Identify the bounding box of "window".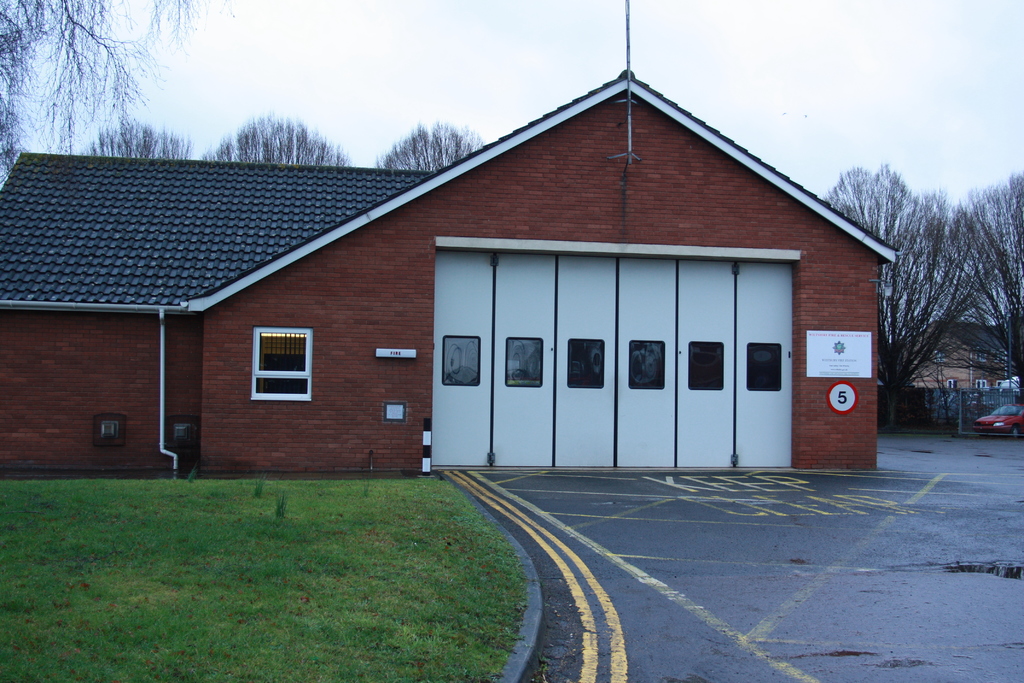
crop(252, 323, 317, 399).
